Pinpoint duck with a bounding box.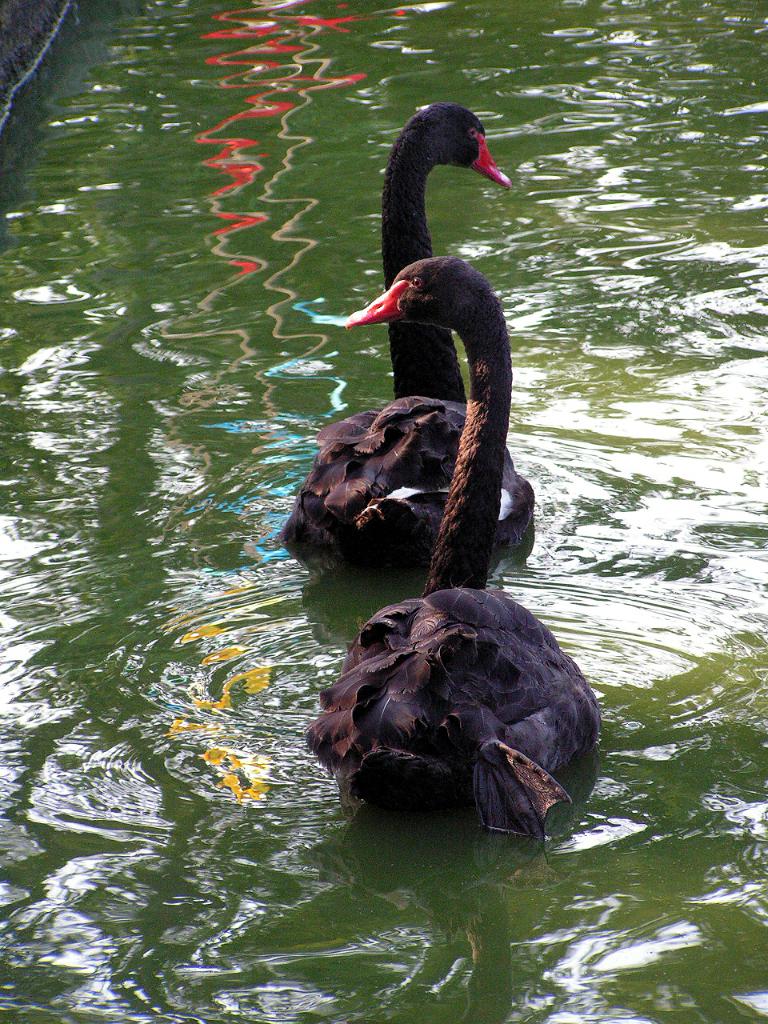
<box>339,235,603,850</box>.
